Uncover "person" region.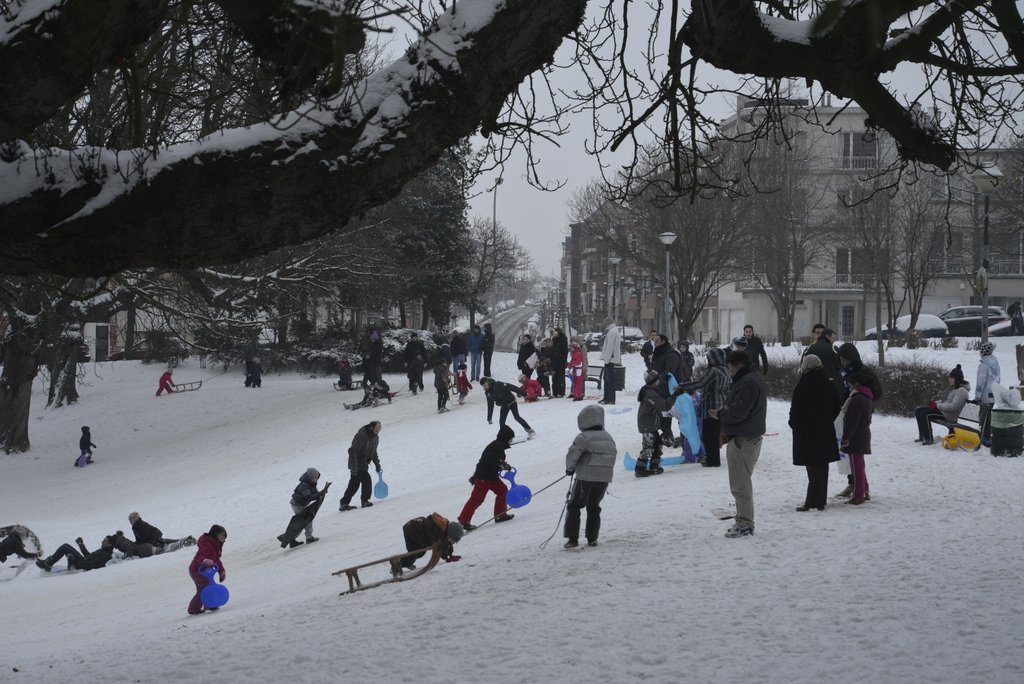
Uncovered: box=[681, 339, 697, 382].
